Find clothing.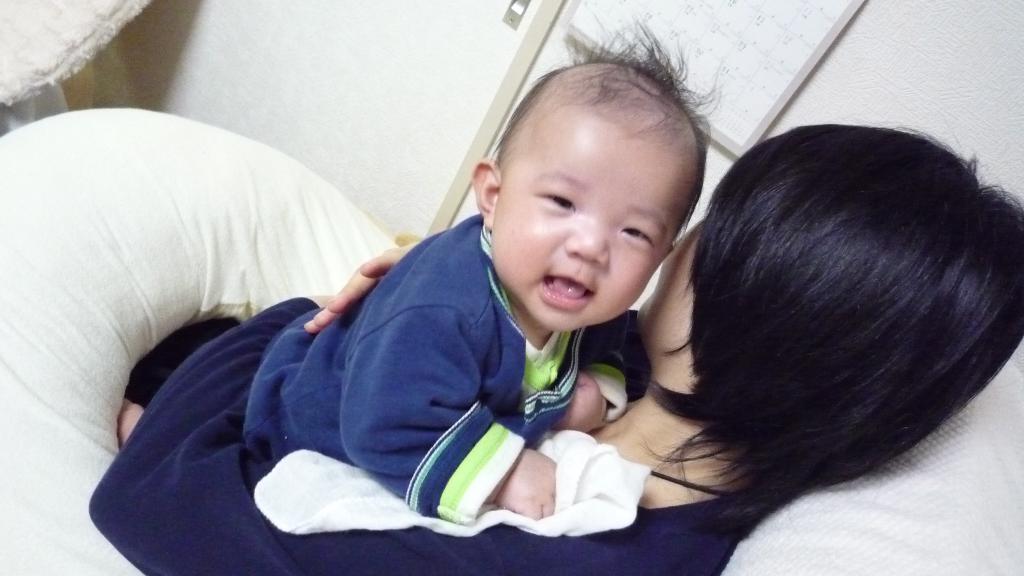
crop(87, 279, 782, 575).
